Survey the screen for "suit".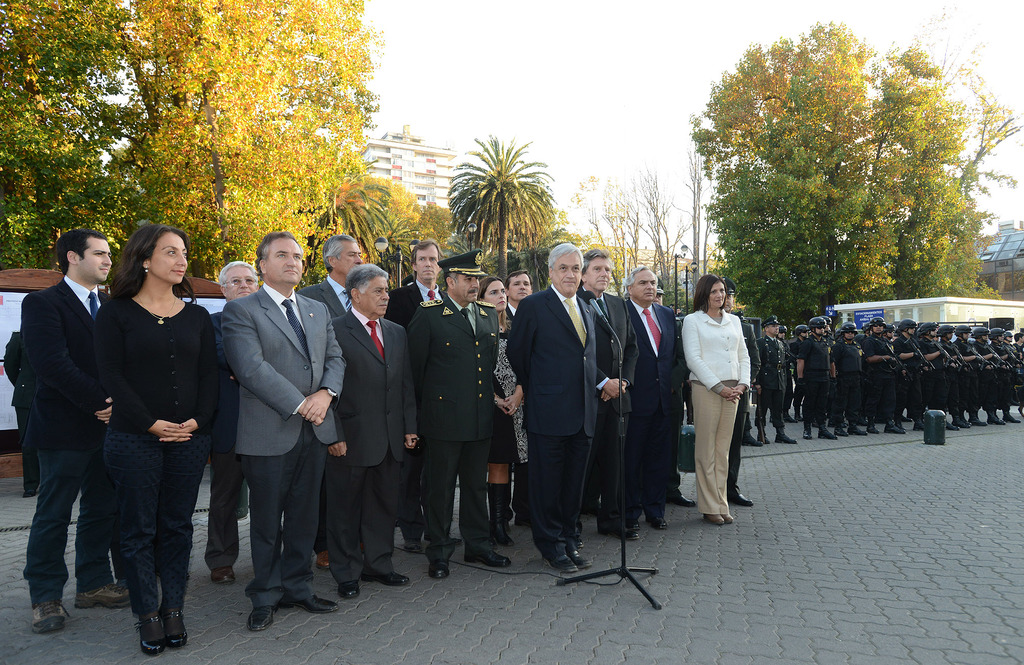
Survey found: bbox=[676, 306, 753, 513].
